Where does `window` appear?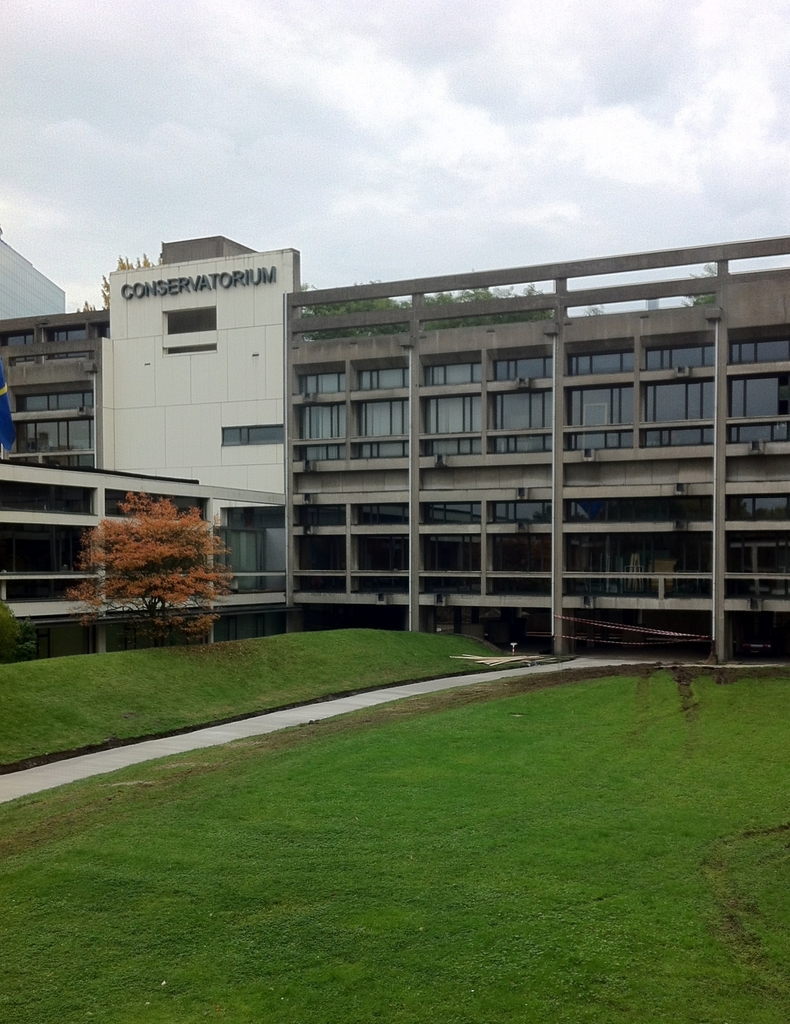
Appears at [215,424,292,451].
